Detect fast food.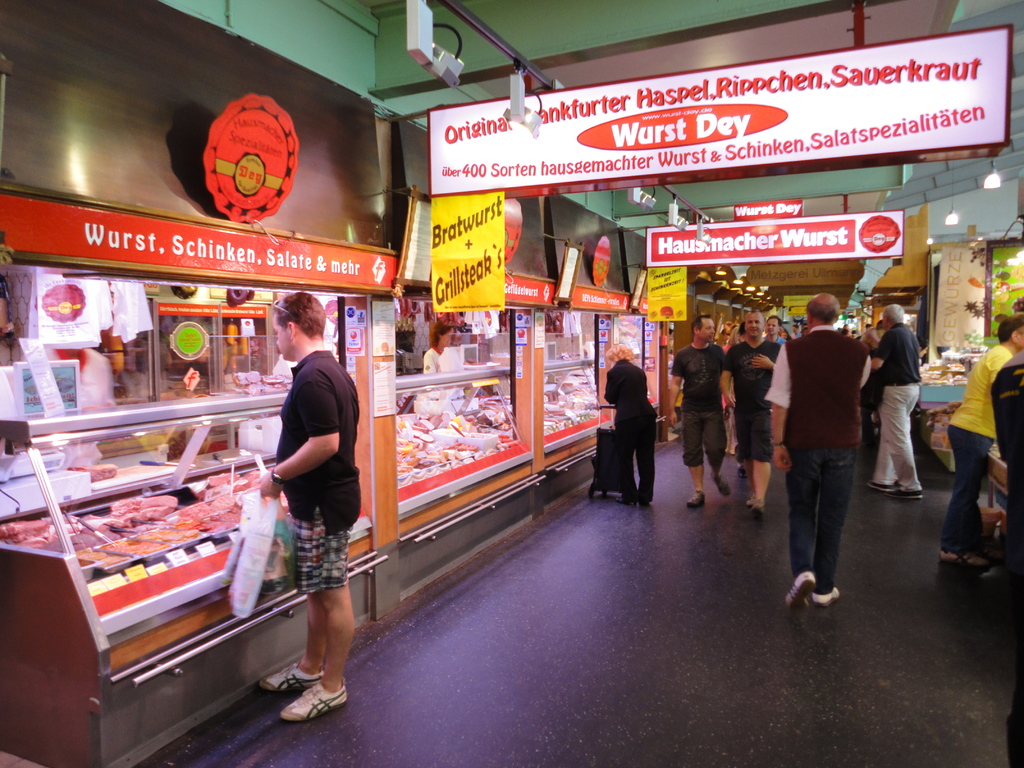
Detected at l=105, t=487, r=179, b=524.
